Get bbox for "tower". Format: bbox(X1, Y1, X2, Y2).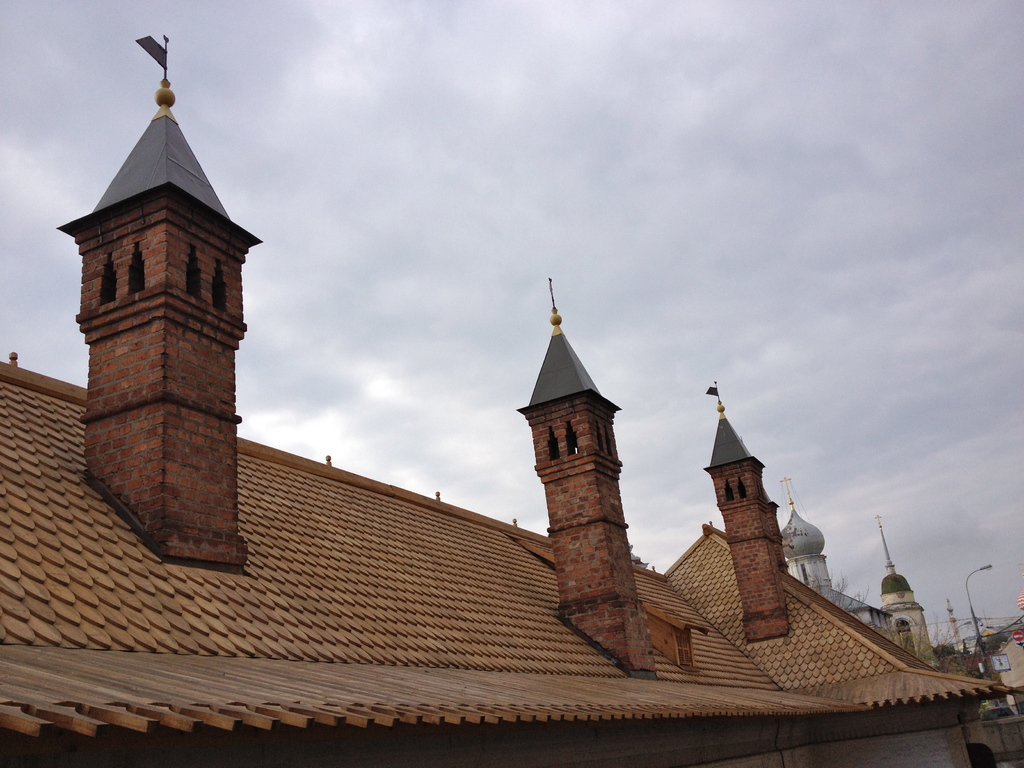
bbox(780, 477, 835, 592).
